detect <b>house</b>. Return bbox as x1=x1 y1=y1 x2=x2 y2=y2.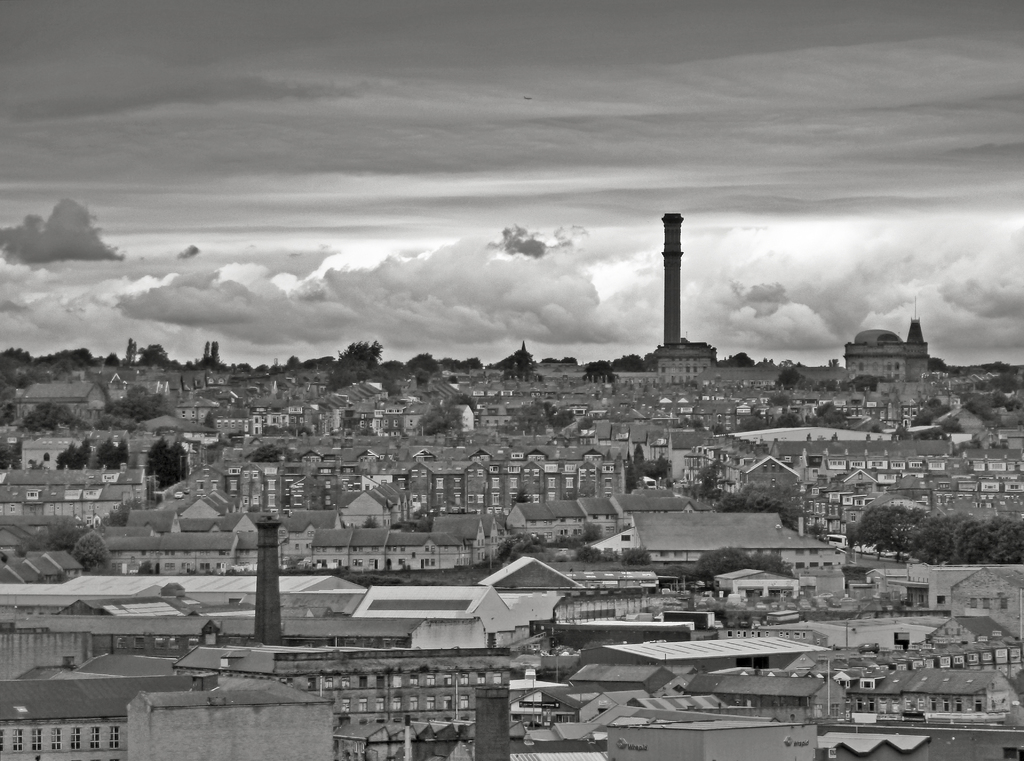
x1=249 y1=412 x2=279 y2=430.
